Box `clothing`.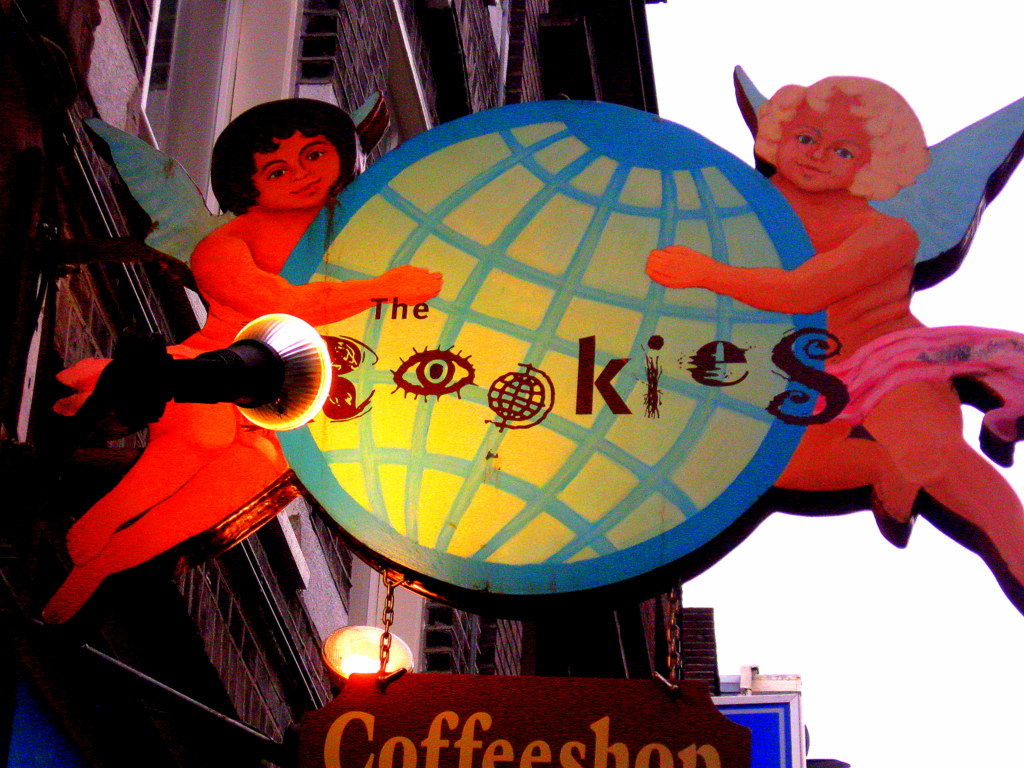
<bbox>820, 319, 1023, 469</bbox>.
